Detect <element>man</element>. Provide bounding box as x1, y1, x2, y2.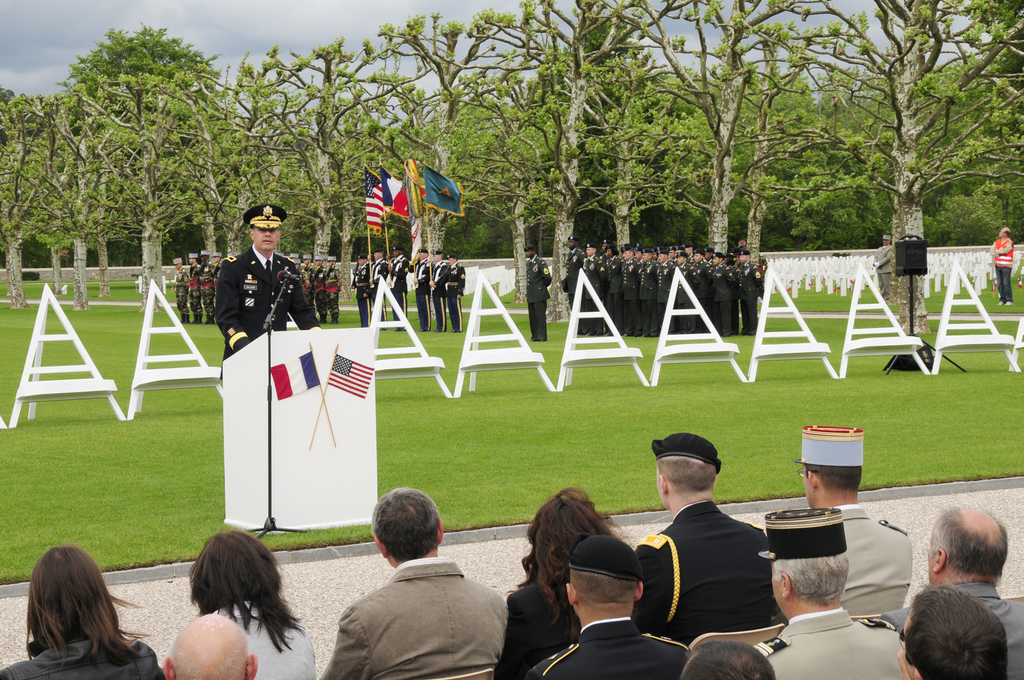
218, 211, 321, 332.
